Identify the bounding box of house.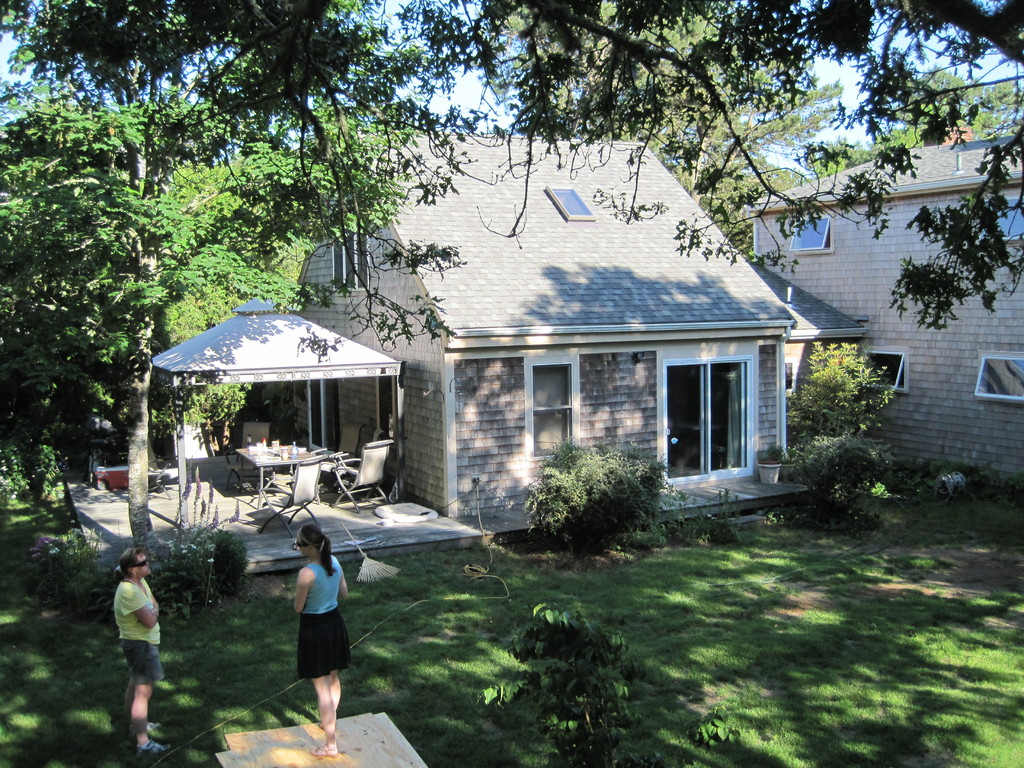
(742, 127, 1023, 491).
